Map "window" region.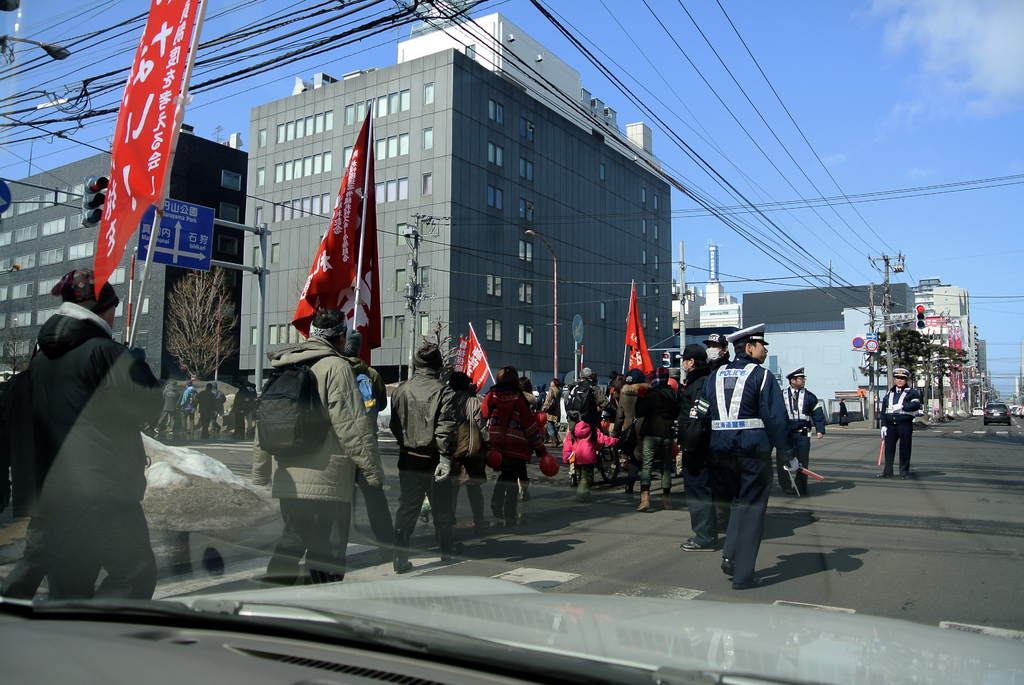
Mapped to l=387, t=176, r=396, b=203.
